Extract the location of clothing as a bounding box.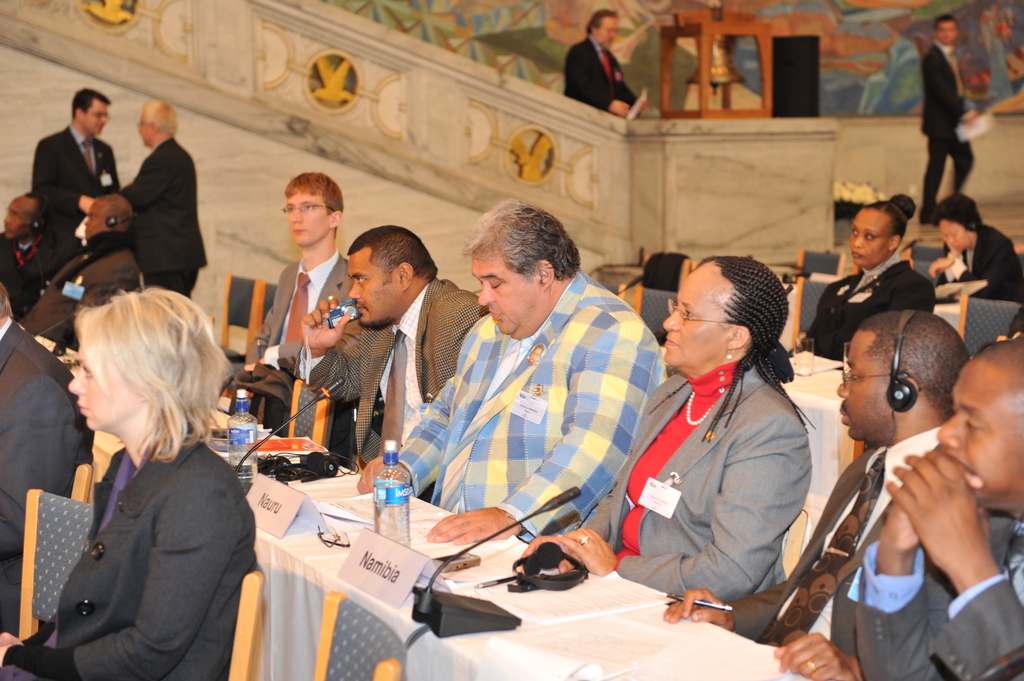
detection(839, 497, 1023, 680).
